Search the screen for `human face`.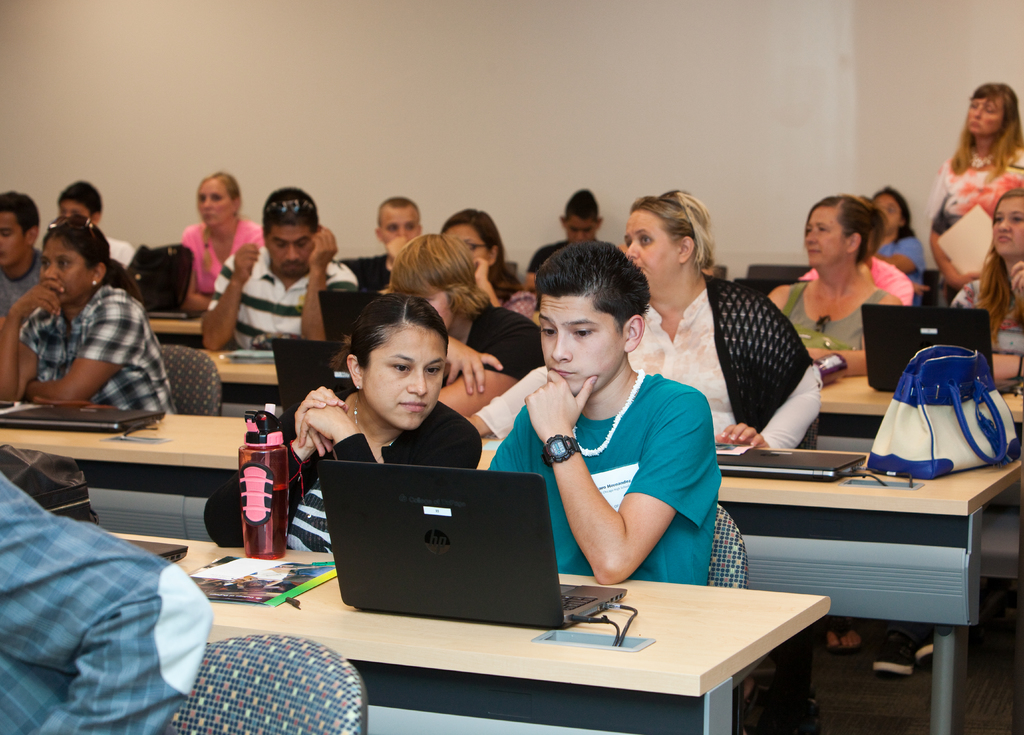
Found at pyautogui.locateOnScreen(539, 296, 624, 390).
